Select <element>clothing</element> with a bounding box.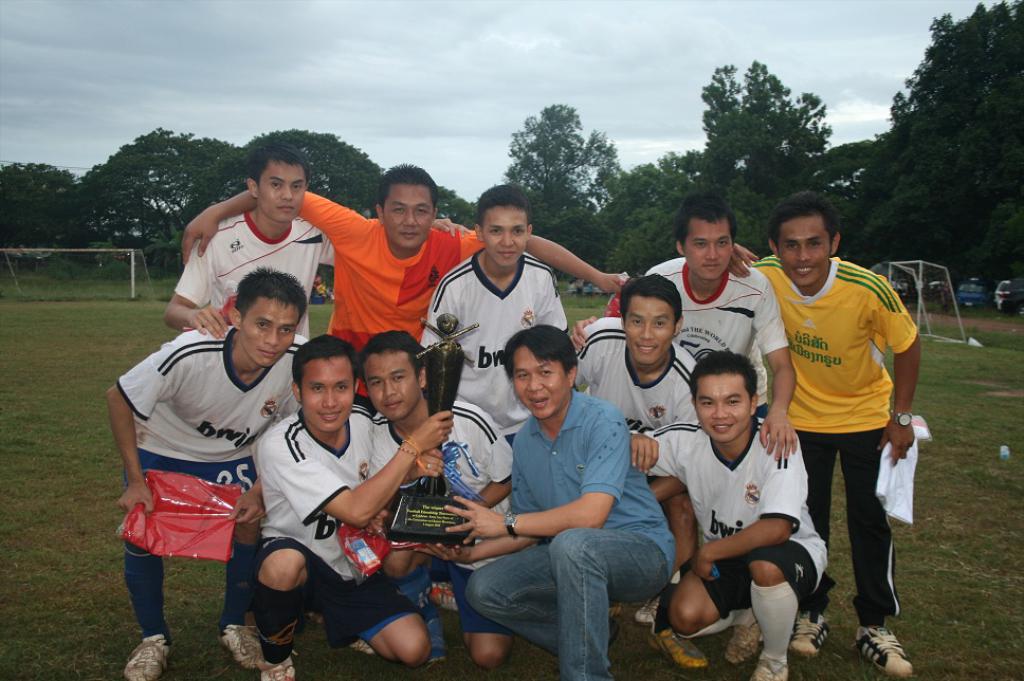
<box>744,251,924,633</box>.
